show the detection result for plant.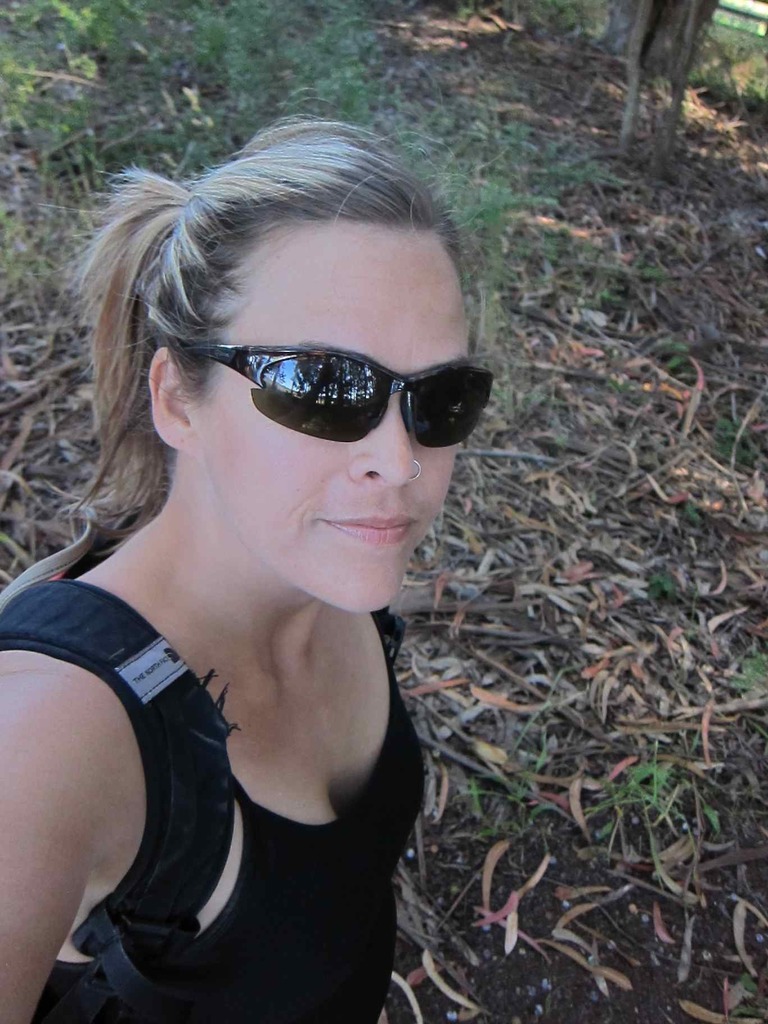
[left=642, top=563, right=691, bottom=603].
